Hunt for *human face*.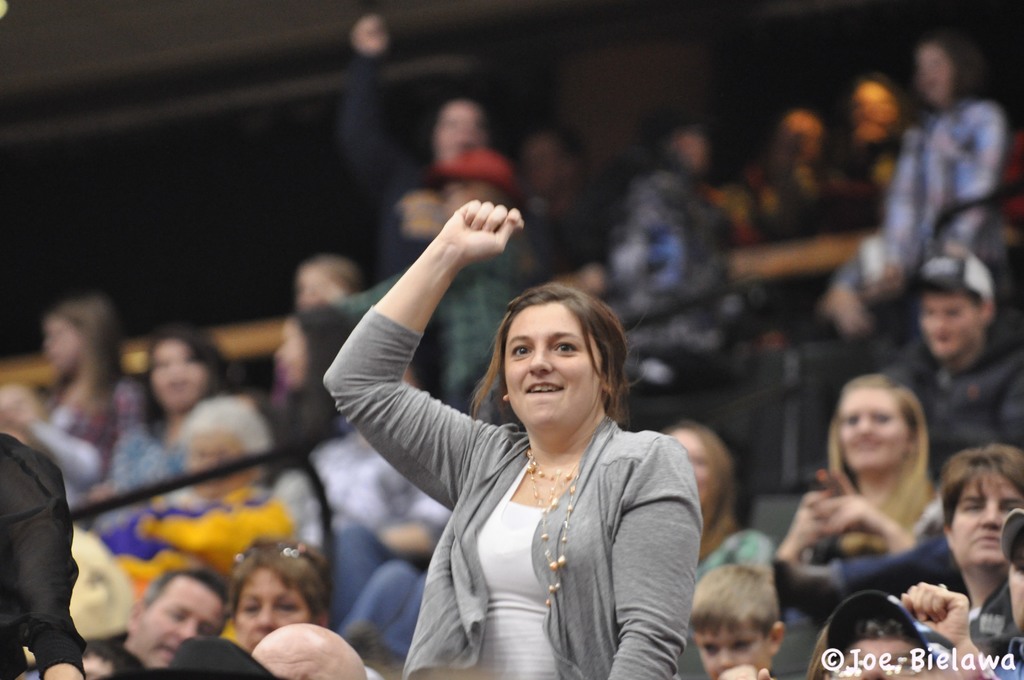
Hunted down at (left=237, top=563, right=308, bottom=650).
